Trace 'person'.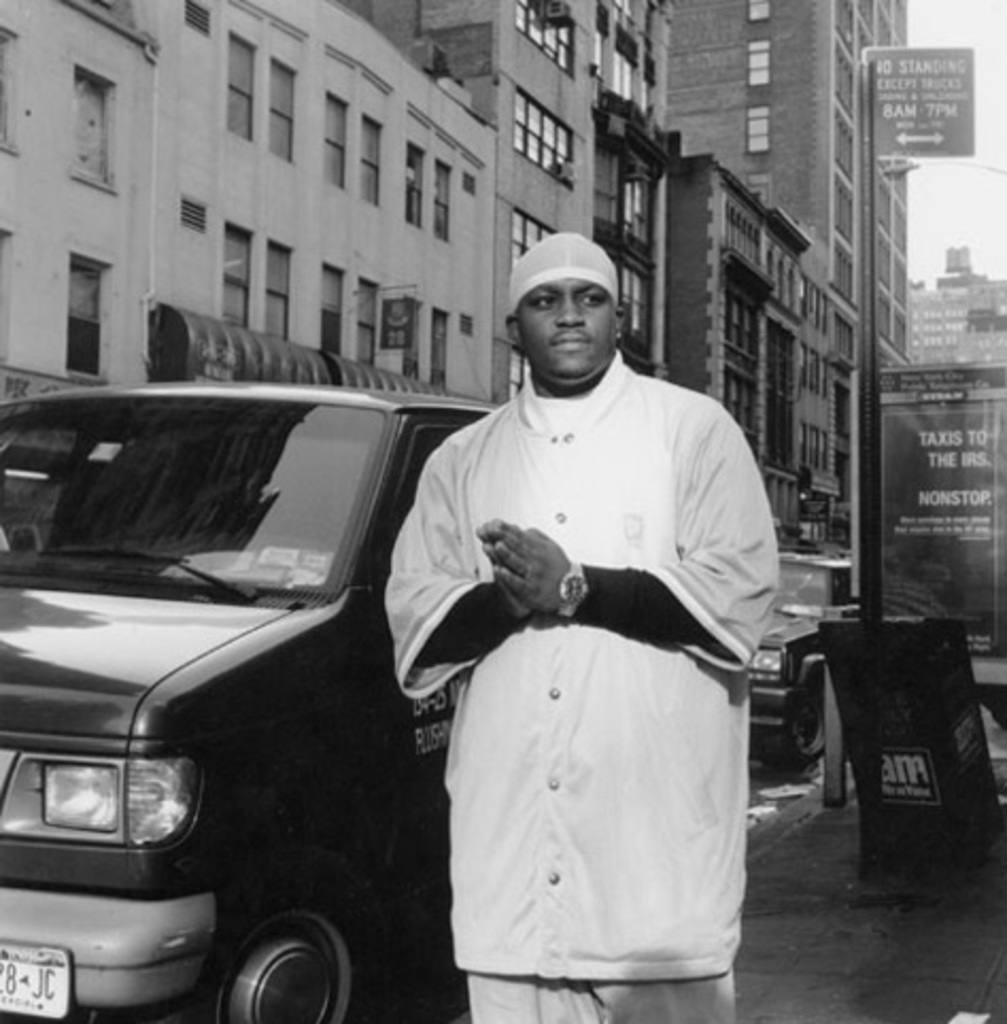
Traced to l=397, t=227, r=771, b=1023.
